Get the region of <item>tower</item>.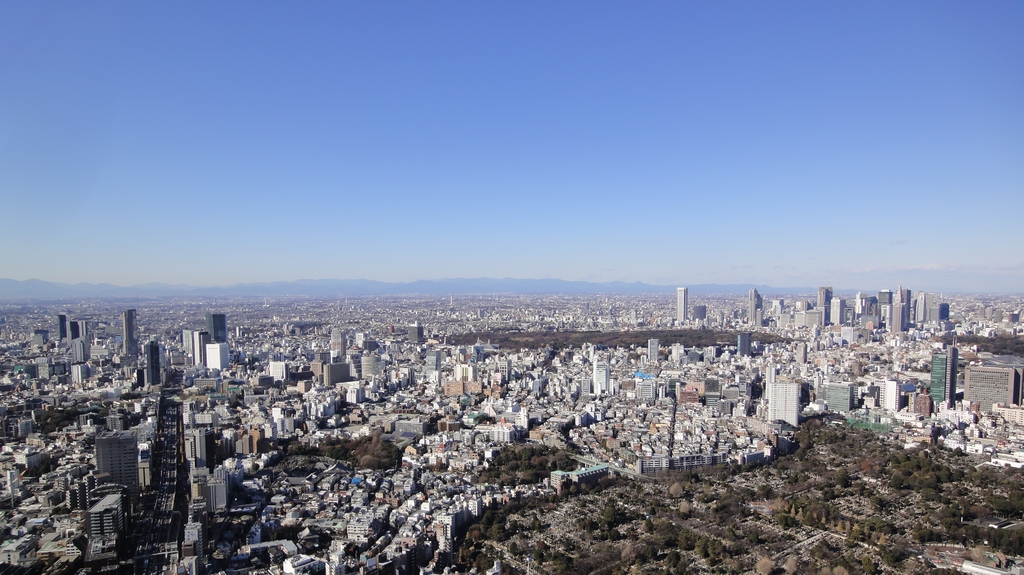
Rect(120, 312, 136, 359).
